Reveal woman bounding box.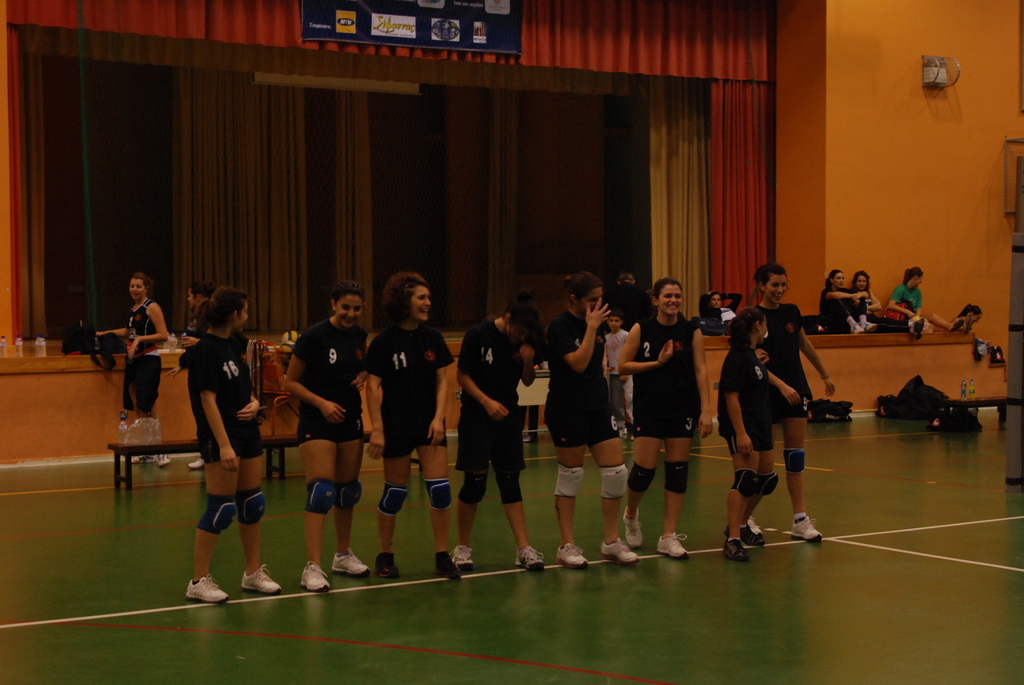
Revealed: bbox(366, 272, 460, 580).
